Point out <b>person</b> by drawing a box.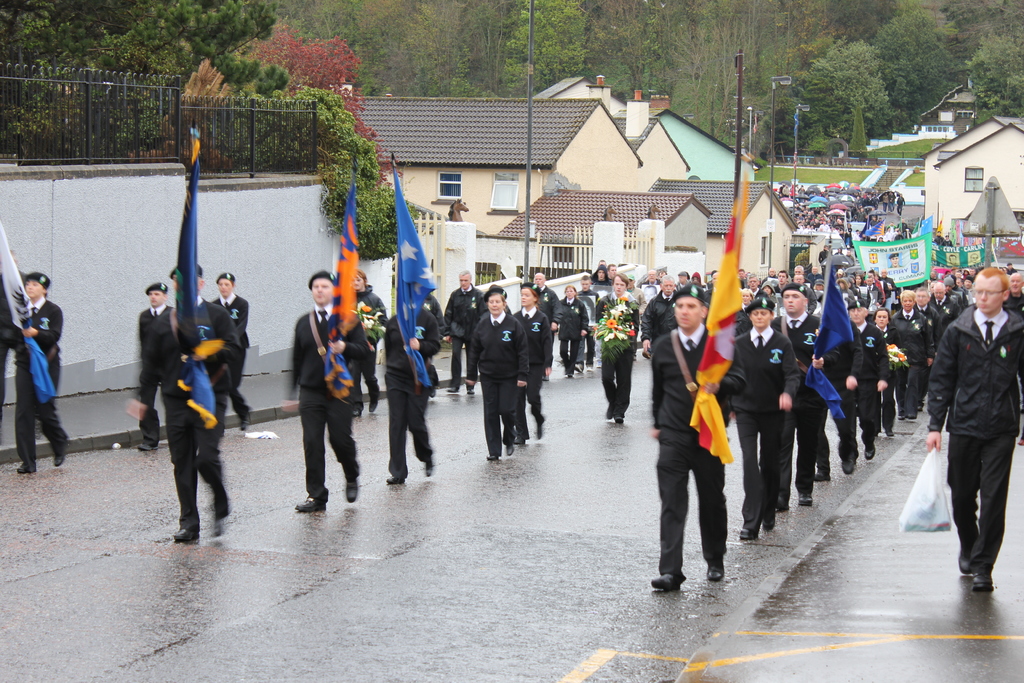
<bbox>442, 269, 482, 390</bbox>.
